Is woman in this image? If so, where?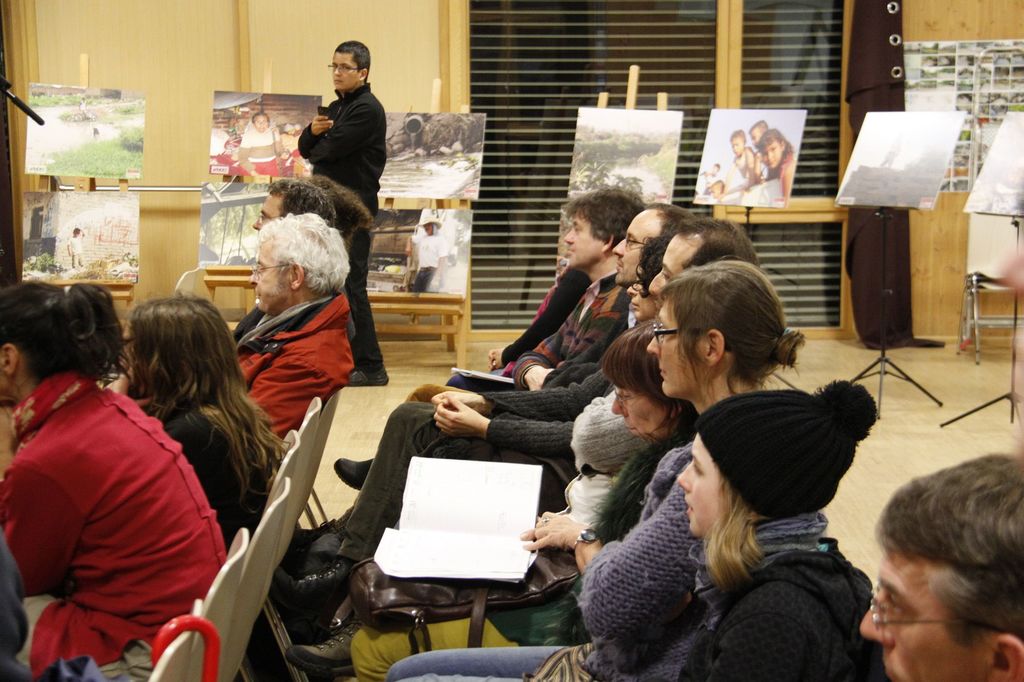
Yes, at box(387, 257, 804, 676).
